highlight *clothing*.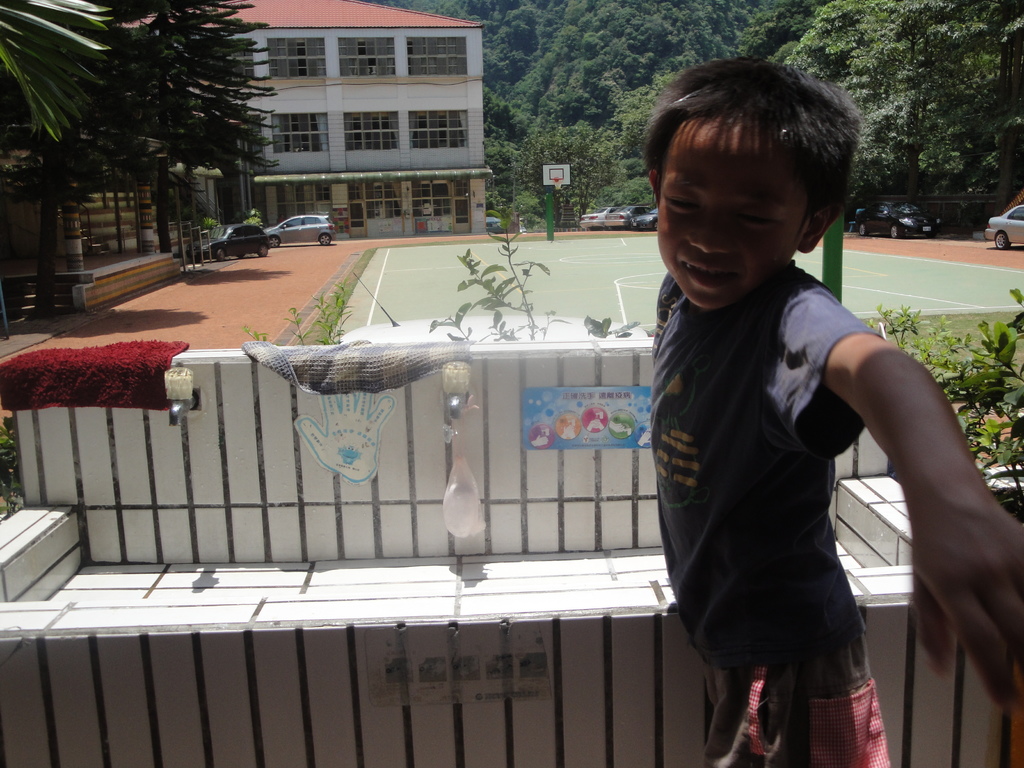
Highlighted region: [712,657,901,767].
